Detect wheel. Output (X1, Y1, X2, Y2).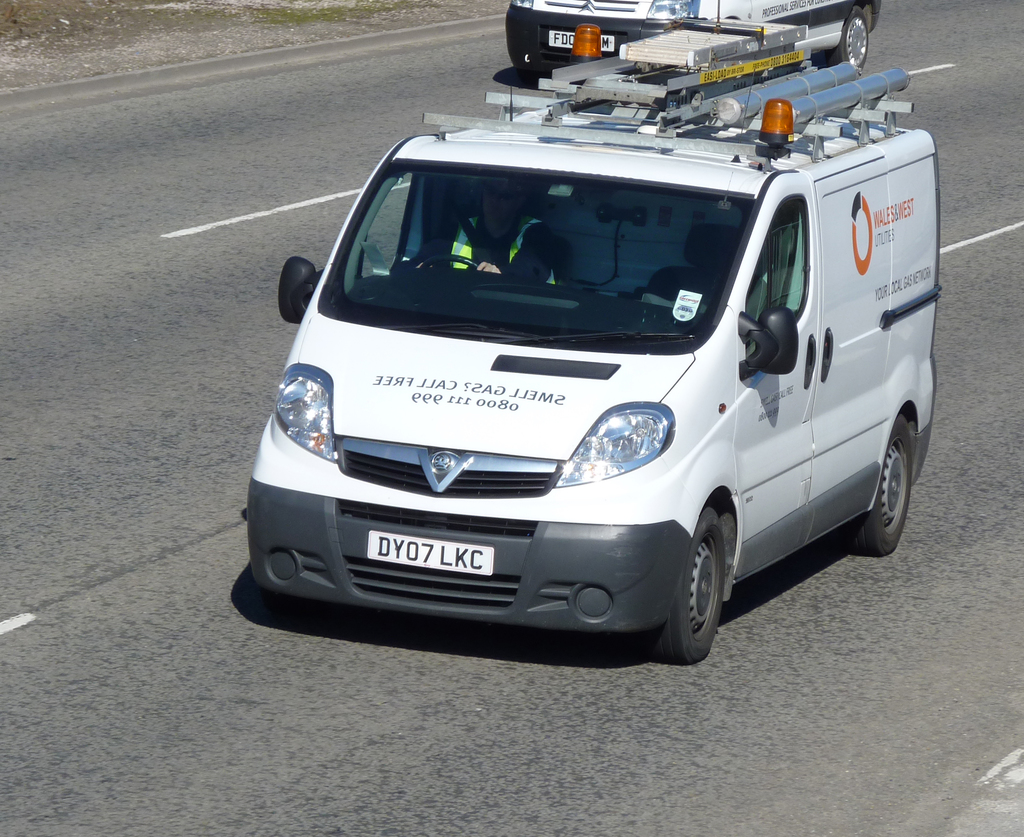
(828, 10, 868, 70).
